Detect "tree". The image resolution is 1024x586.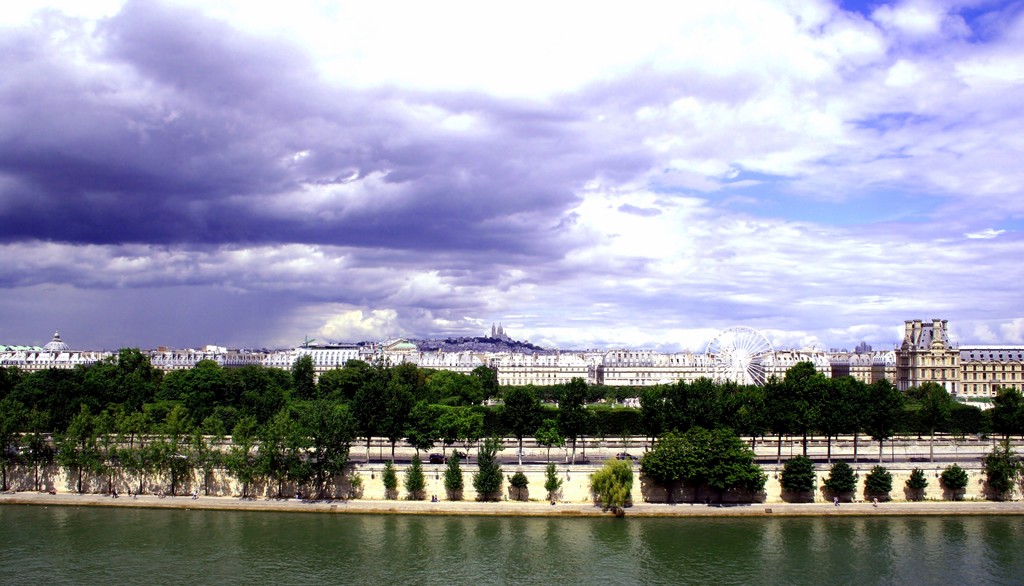
[left=982, top=450, right=1023, bottom=498].
